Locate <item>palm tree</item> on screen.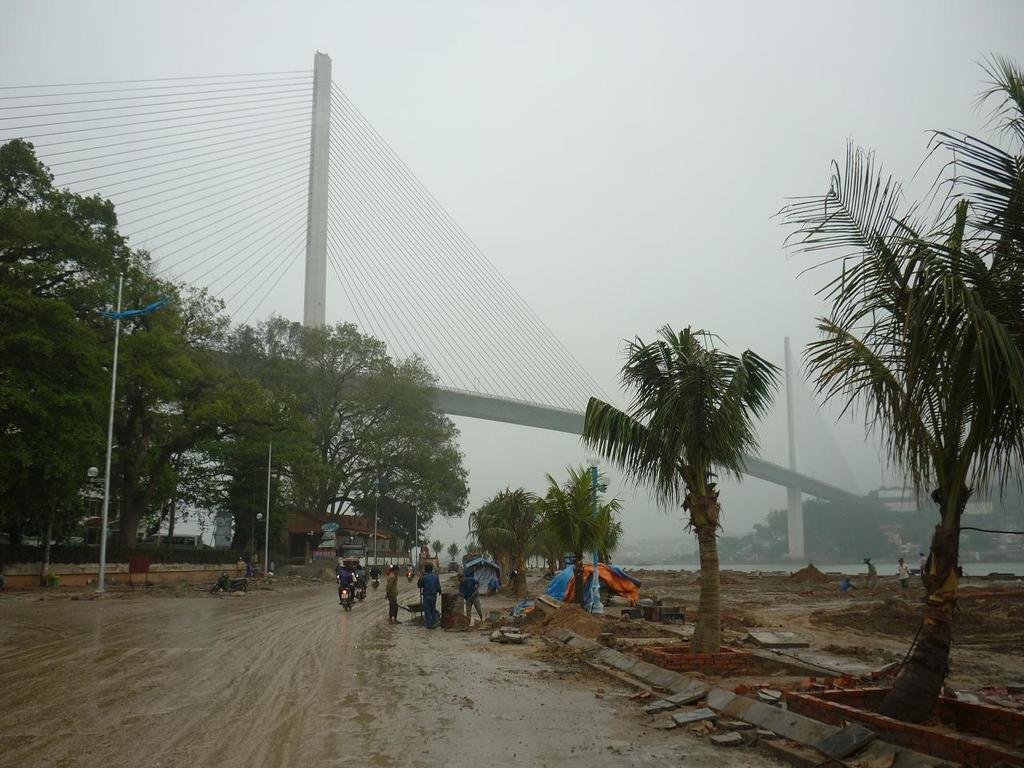
On screen at 601:326:774:653.
